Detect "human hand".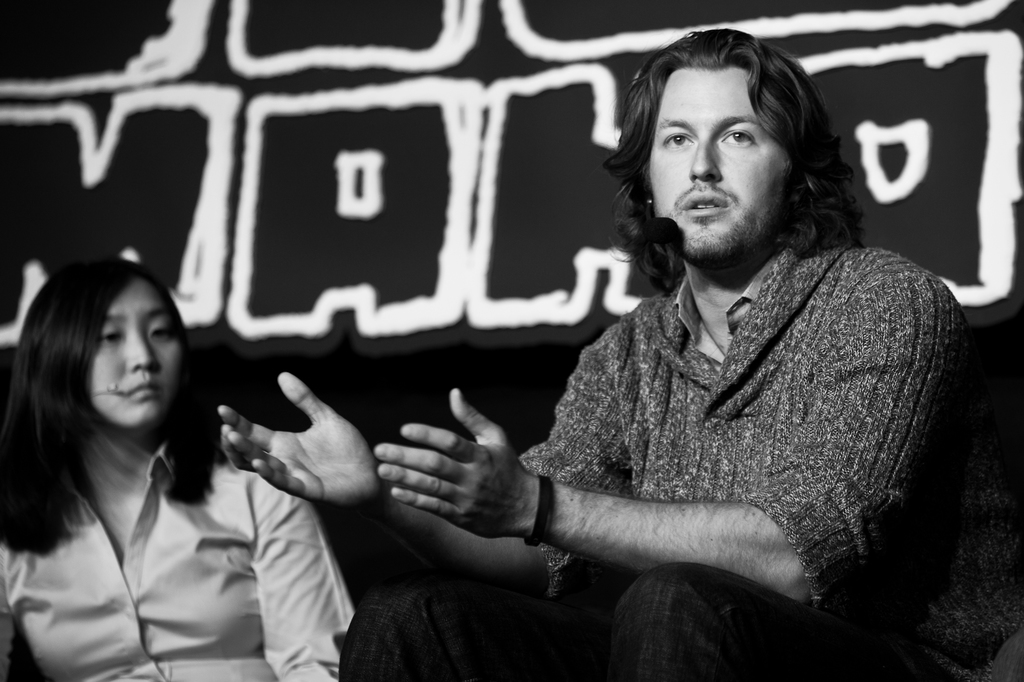
Detected at bbox(372, 386, 532, 540).
